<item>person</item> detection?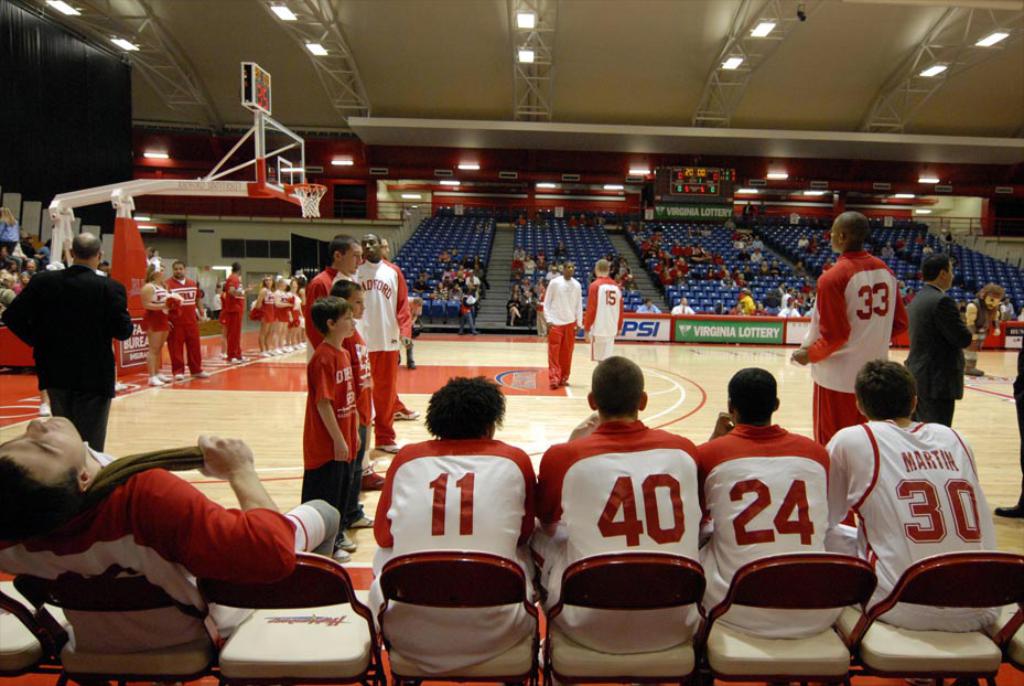
<region>0, 412, 299, 657</region>
